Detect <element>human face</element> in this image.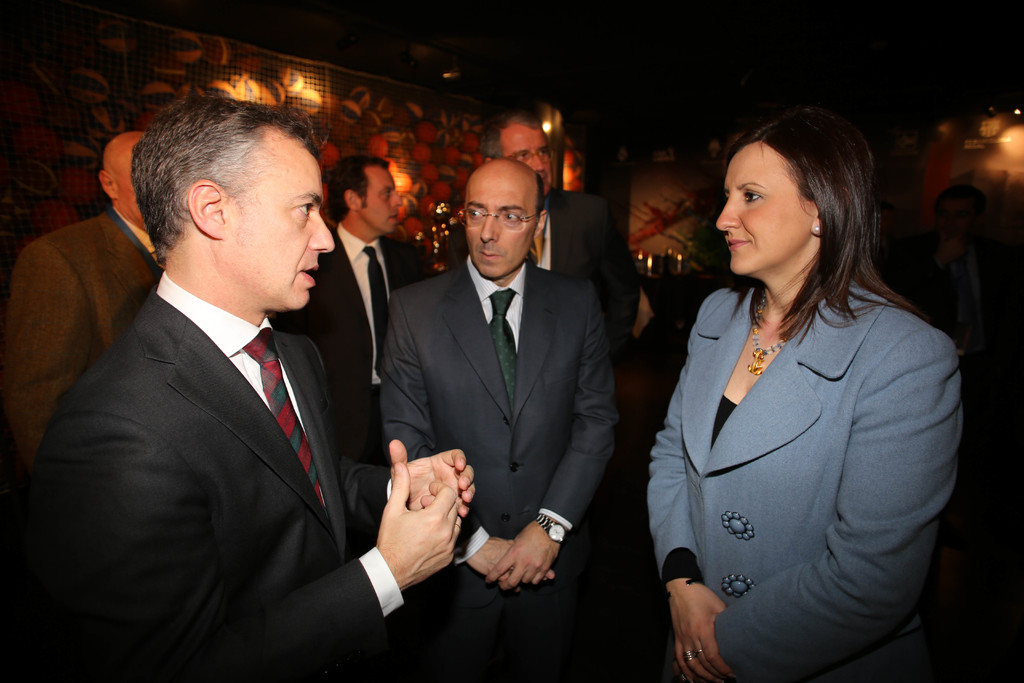
Detection: l=467, t=172, r=539, b=281.
